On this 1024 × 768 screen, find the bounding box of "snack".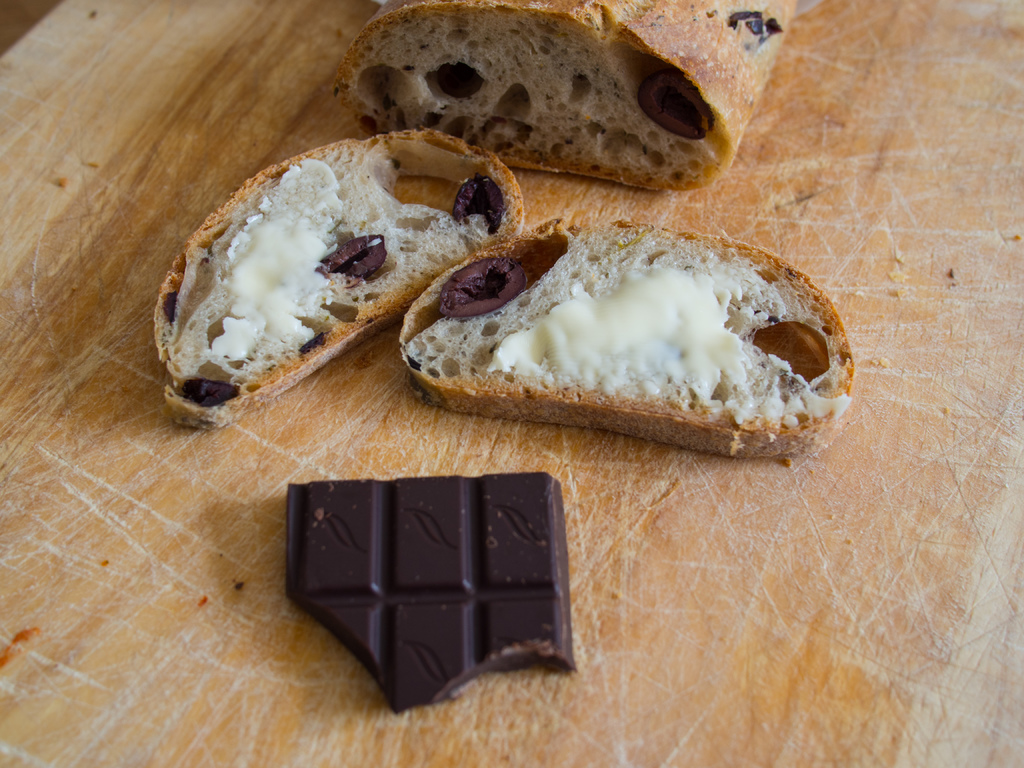
Bounding box: (420, 180, 829, 476).
